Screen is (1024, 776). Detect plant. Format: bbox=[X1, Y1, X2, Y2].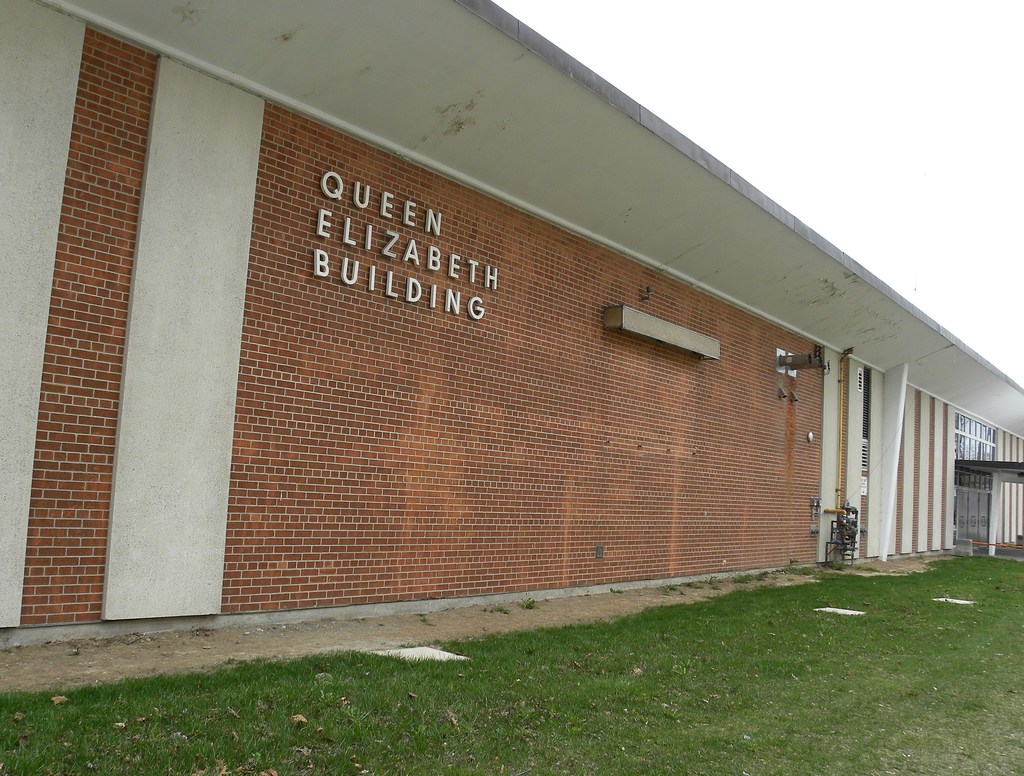
bbox=[517, 594, 536, 612].
